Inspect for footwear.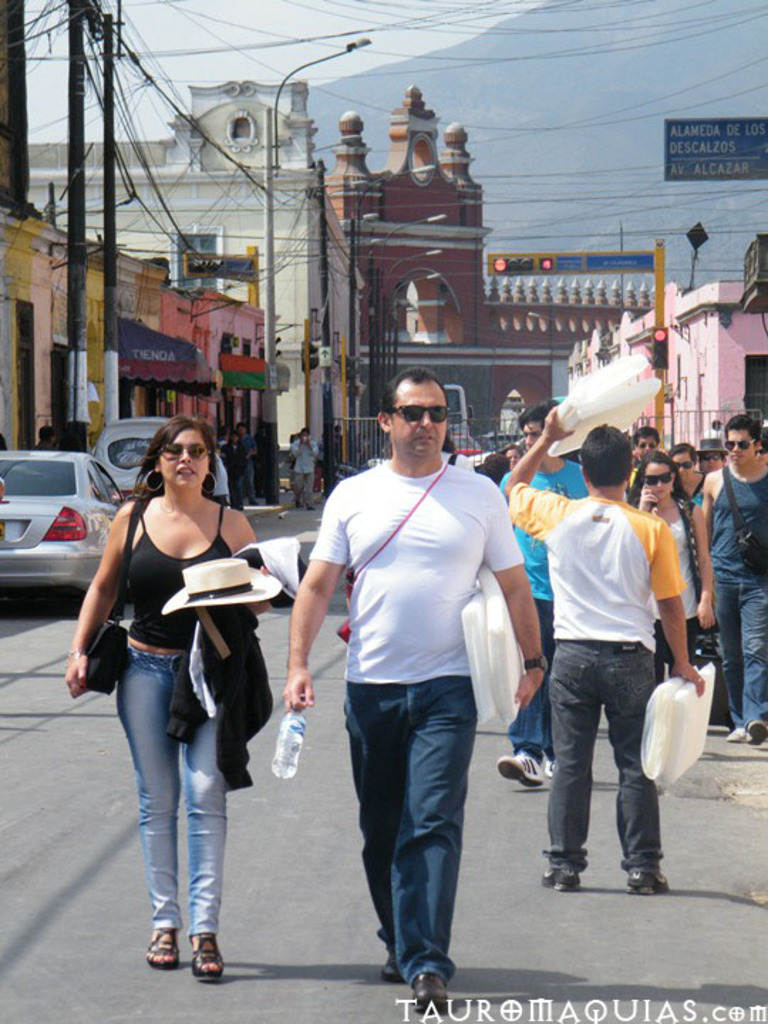
Inspection: 626 868 670 897.
